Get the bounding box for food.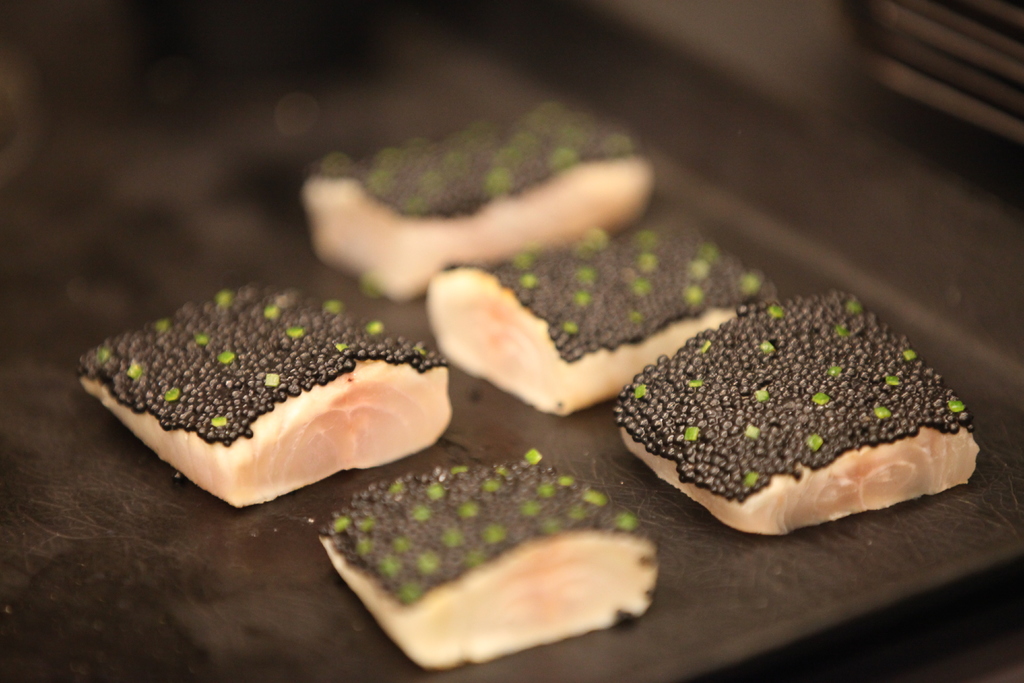
crop(425, 216, 776, 415).
